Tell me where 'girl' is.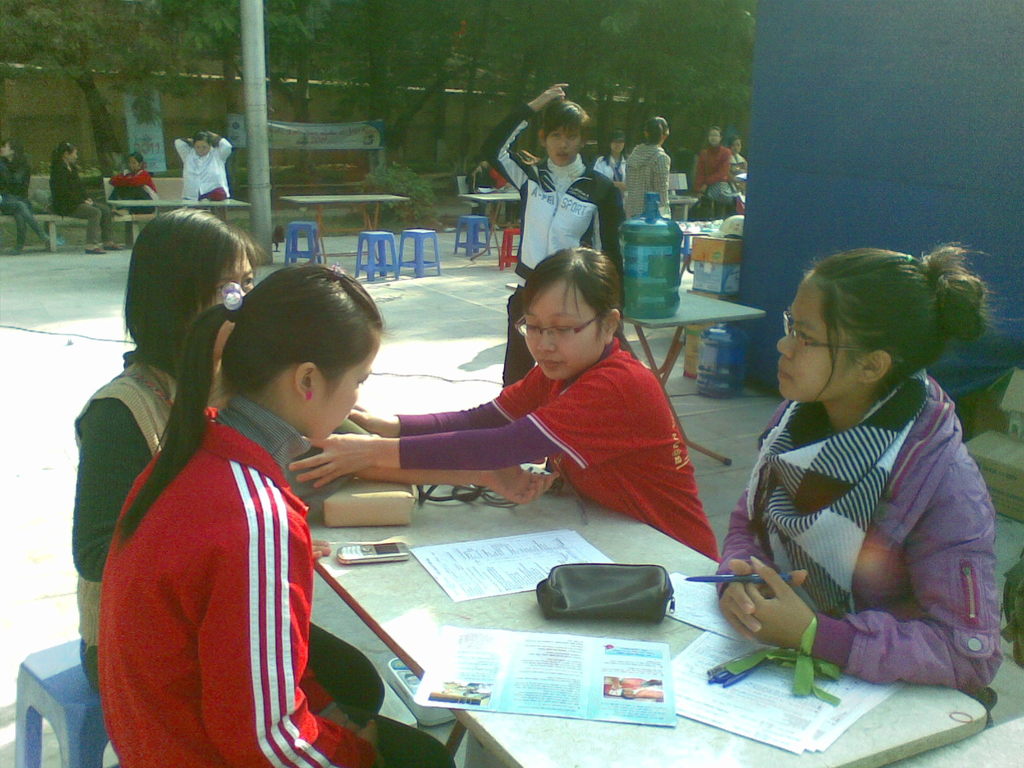
'girl' is at region(707, 244, 994, 684).
